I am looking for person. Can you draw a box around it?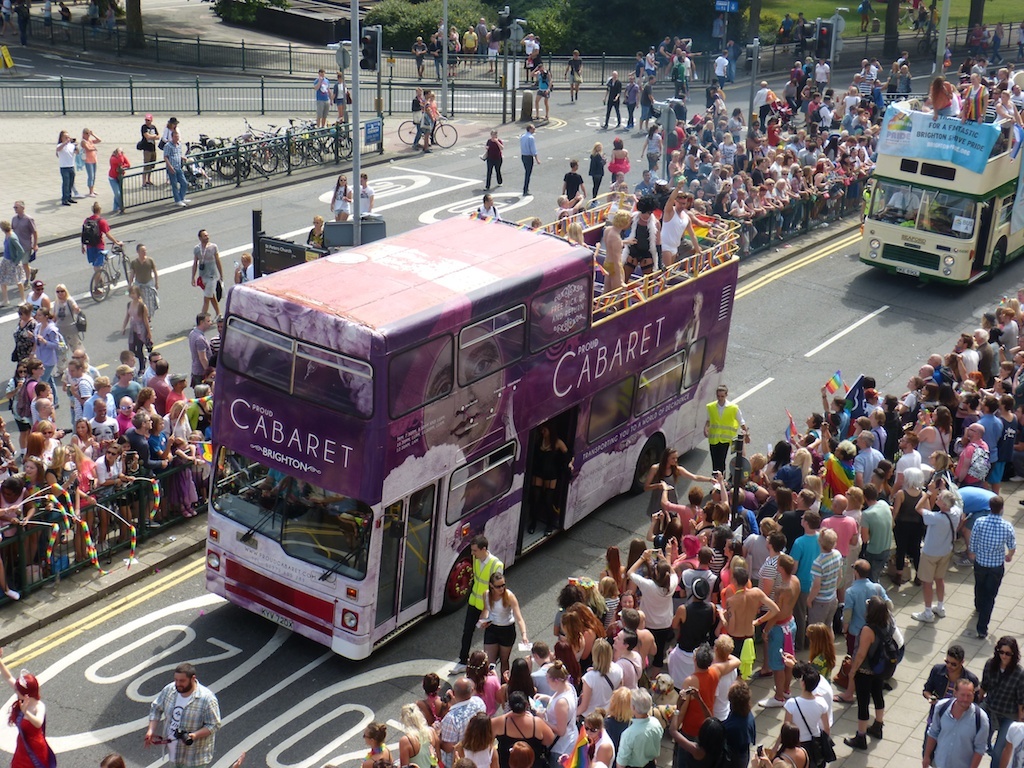
Sure, the bounding box is x1=0, y1=649, x2=56, y2=767.
